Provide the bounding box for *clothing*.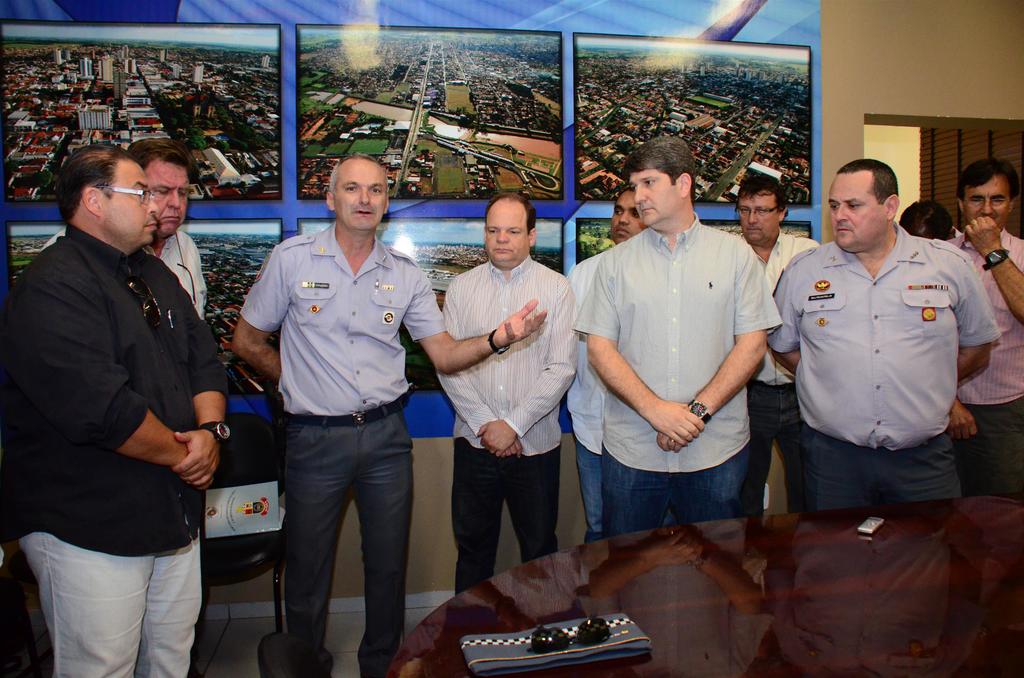
region(564, 218, 774, 512).
